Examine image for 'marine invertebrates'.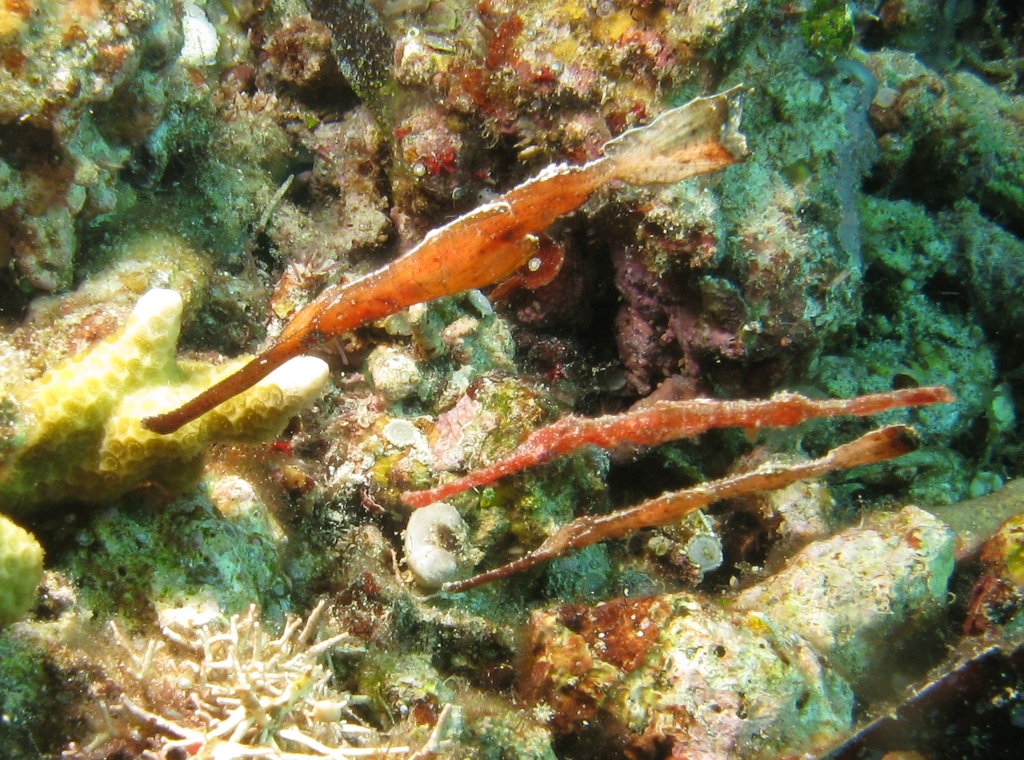
Examination result: box=[112, 72, 765, 457].
